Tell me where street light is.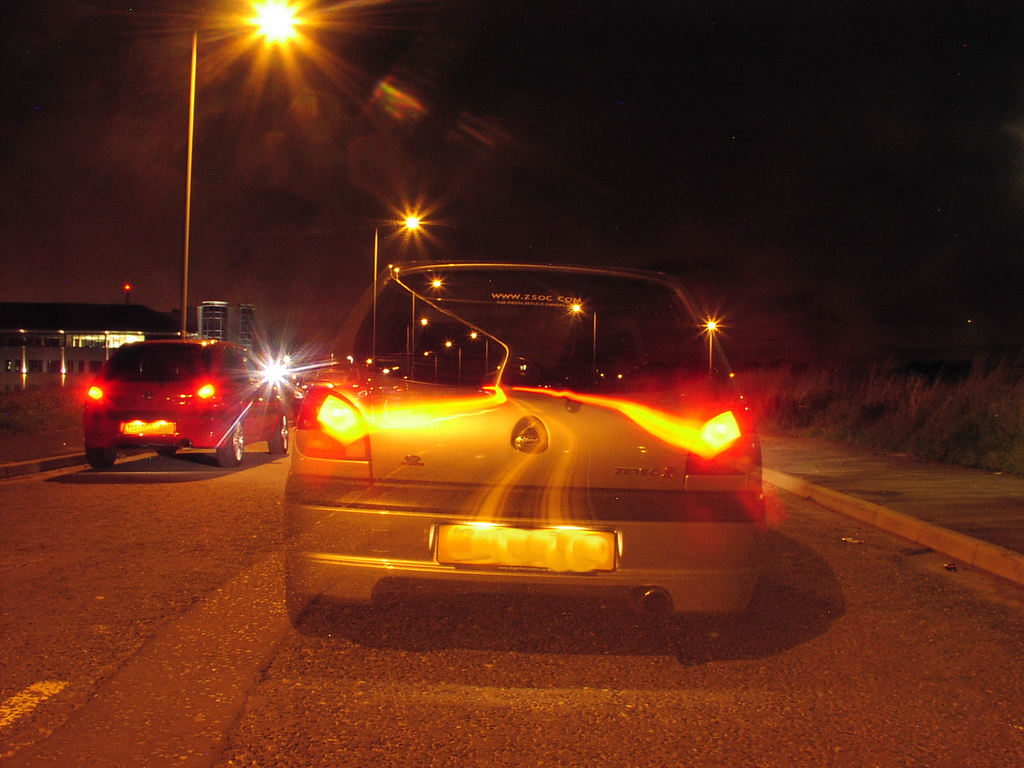
street light is at detection(366, 207, 426, 278).
